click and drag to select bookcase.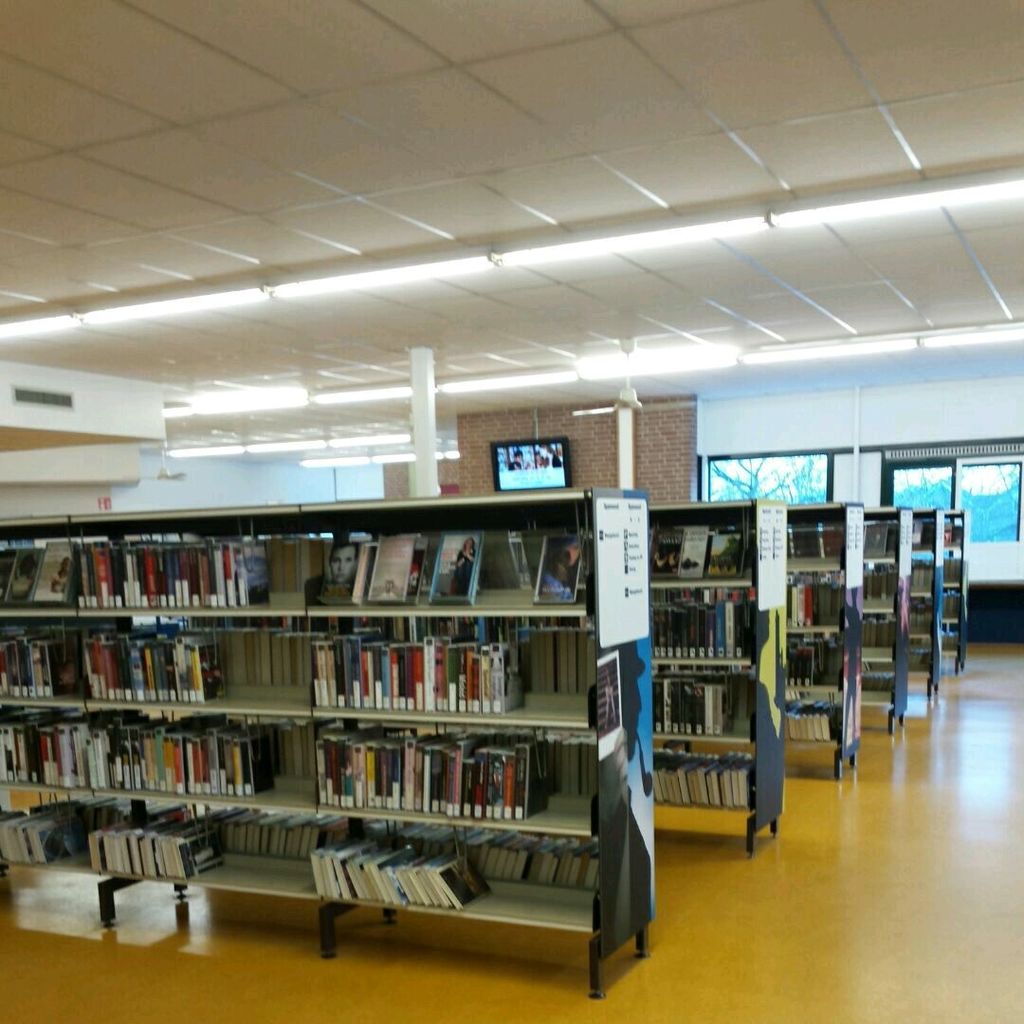
Selection: [10, 526, 657, 957].
